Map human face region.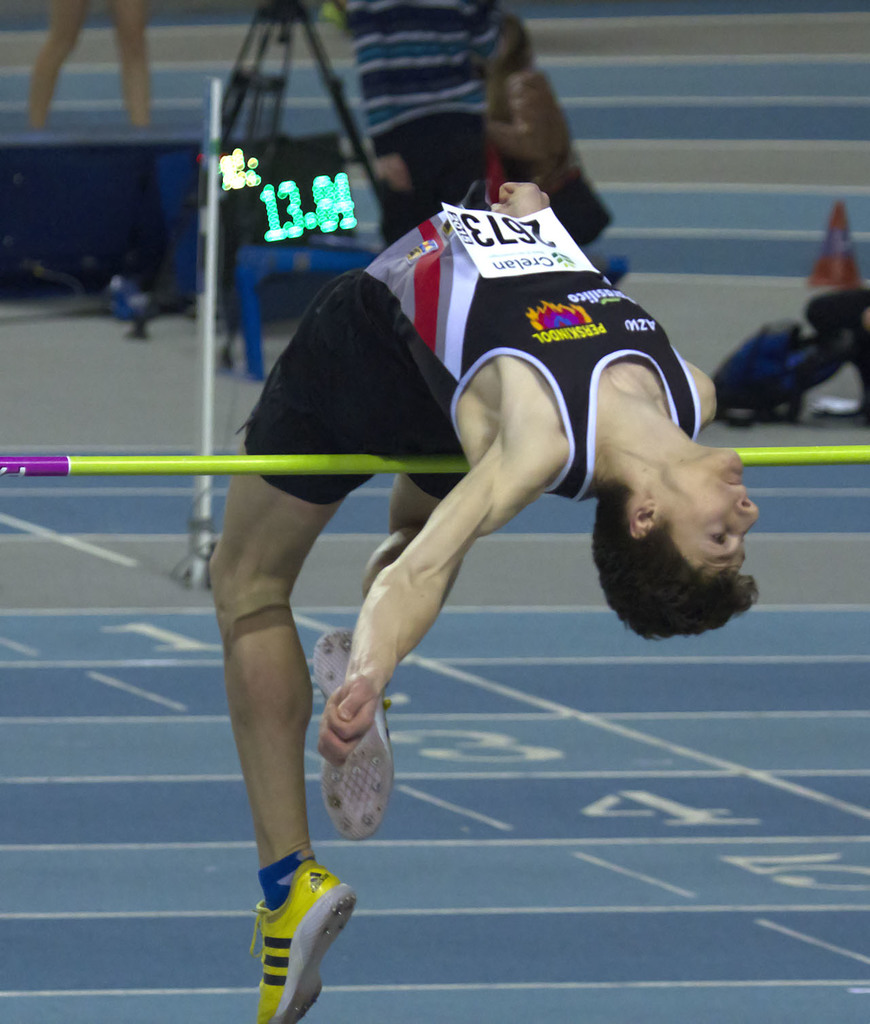
Mapped to pyautogui.locateOnScreen(654, 451, 761, 568).
